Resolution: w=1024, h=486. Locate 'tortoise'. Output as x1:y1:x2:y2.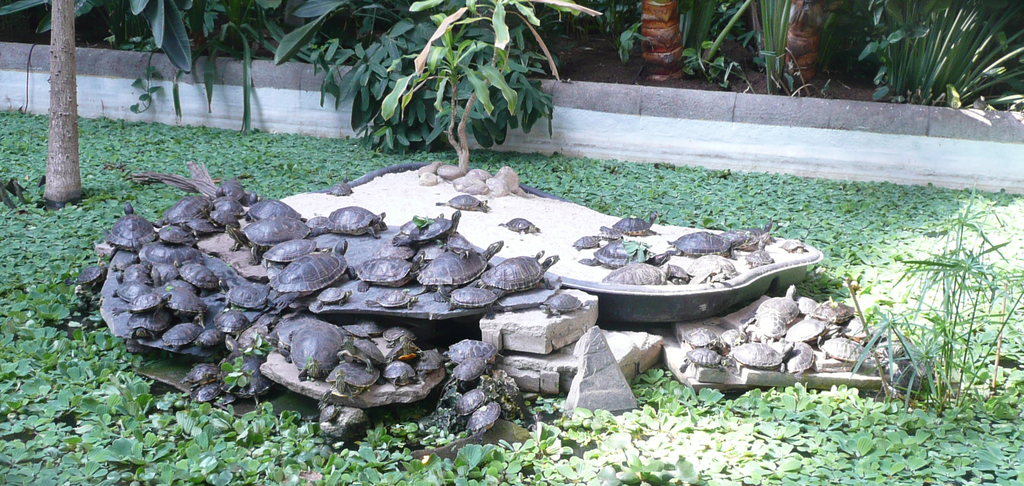
464:401:506:444.
